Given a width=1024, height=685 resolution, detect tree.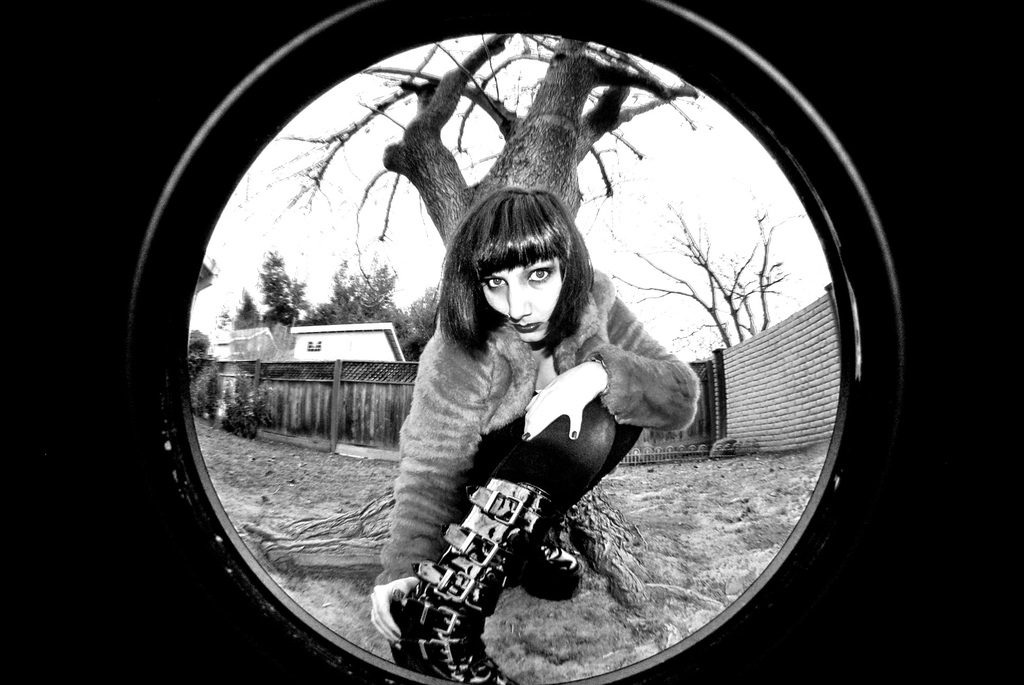
<region>605, 186, 812, 349</region>.
